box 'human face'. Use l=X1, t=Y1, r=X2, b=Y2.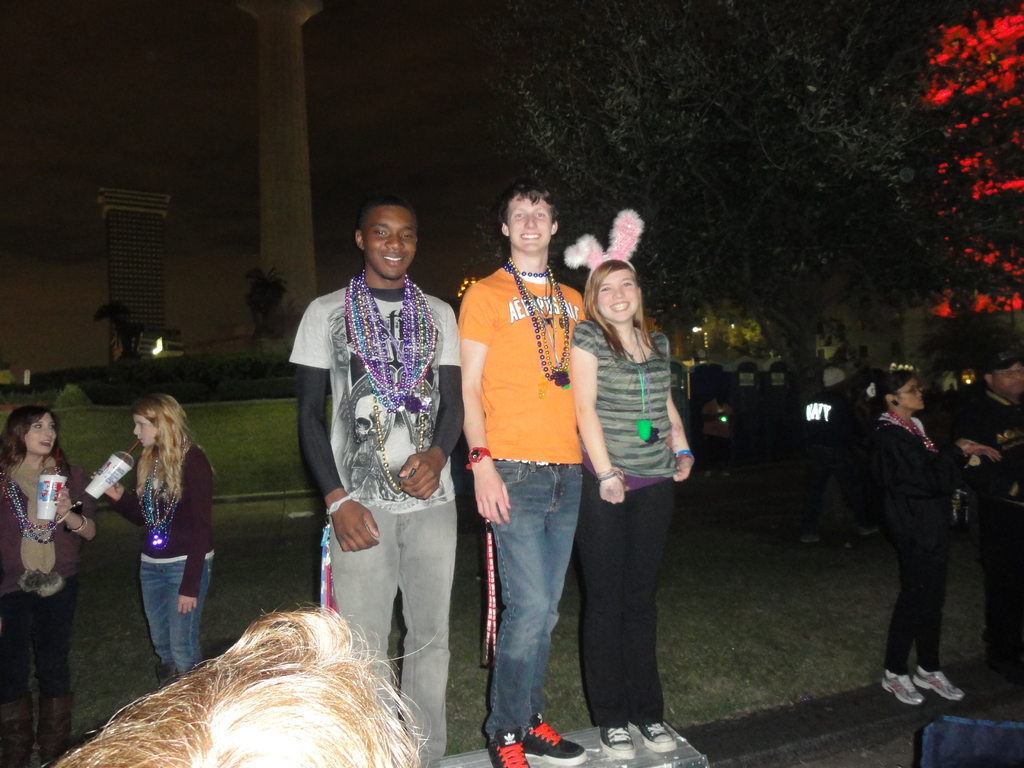
l=132, t=412, r=157, b=447.
